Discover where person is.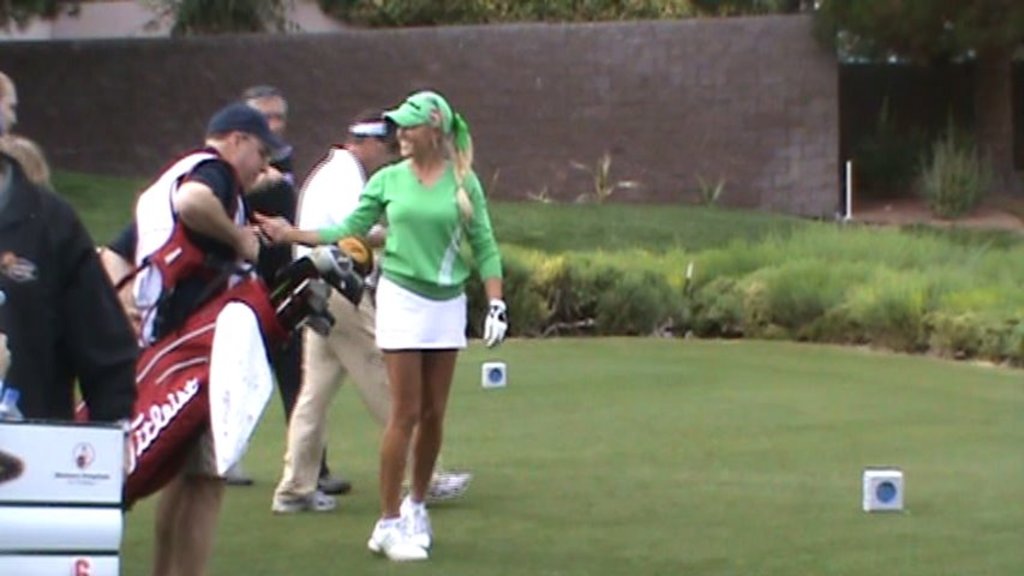
Discovered at <box>268,112,479,512</box>.
